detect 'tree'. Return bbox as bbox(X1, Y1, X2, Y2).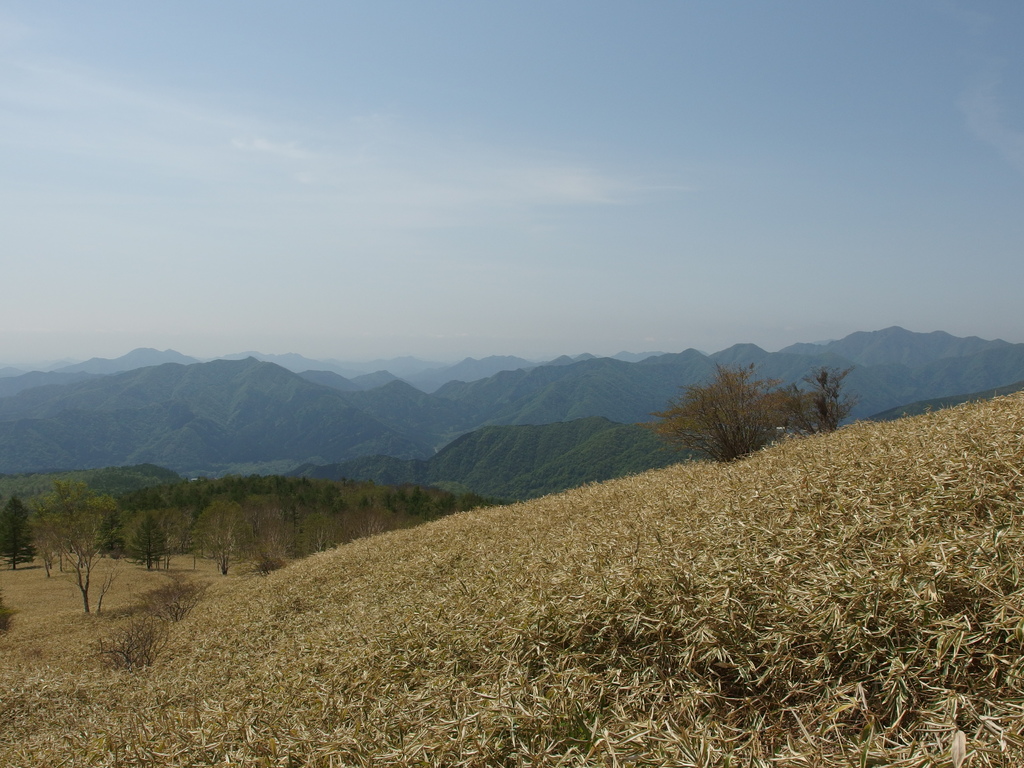
bbox(663, 356, 790, 462).
